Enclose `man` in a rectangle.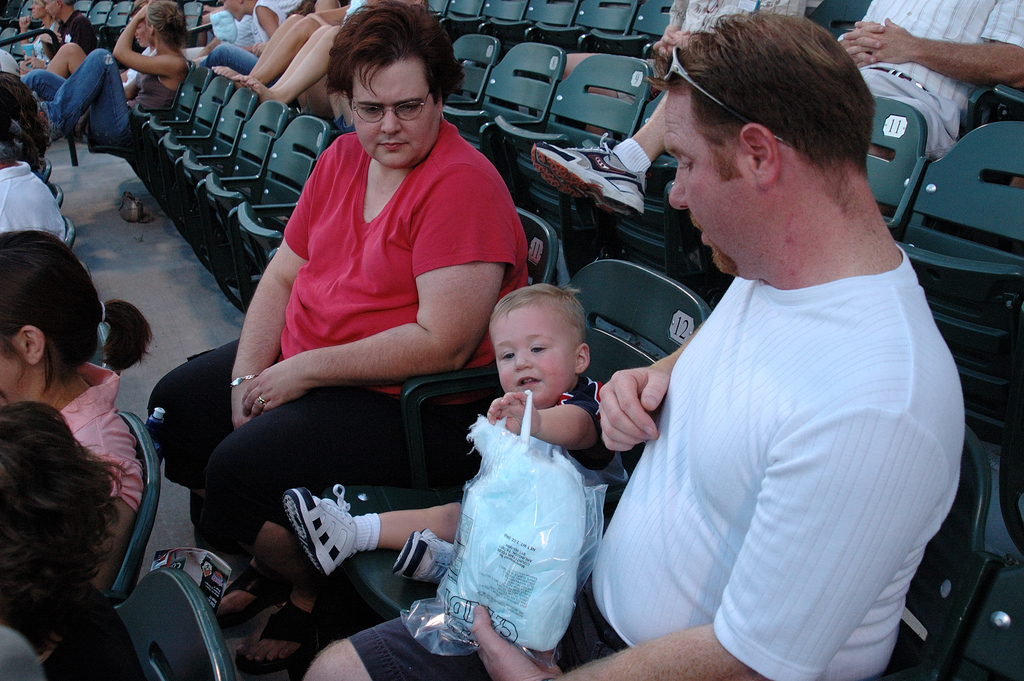
(278, 284, 604, 586).
